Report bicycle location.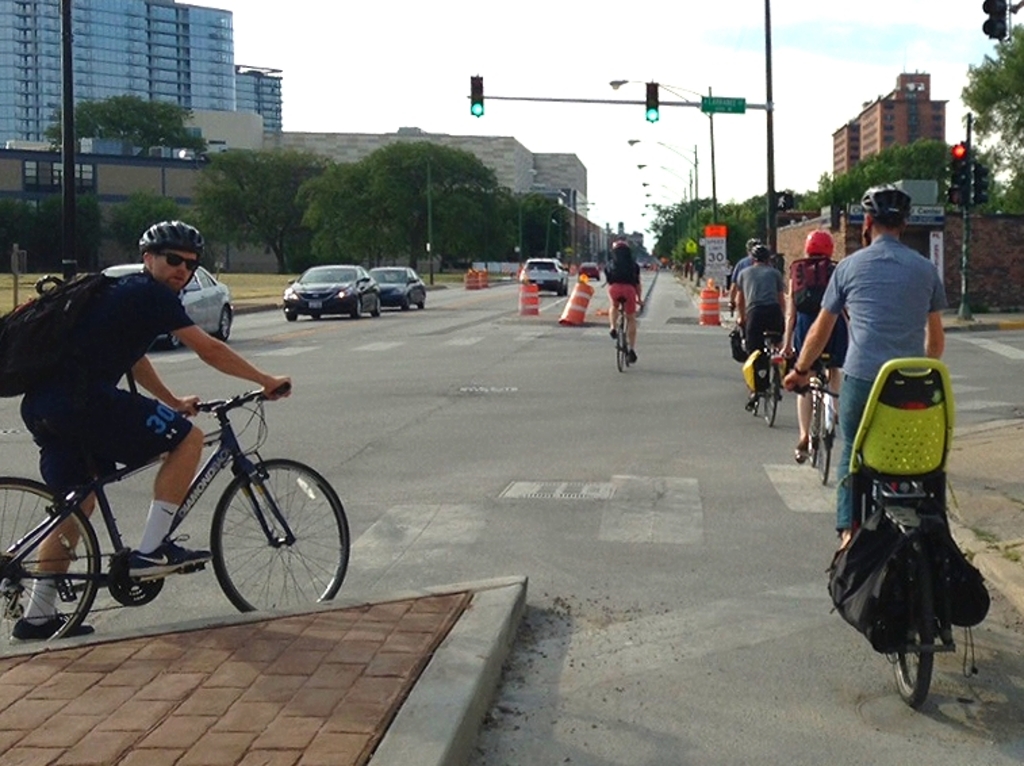
Report: (x1=609, y1=303, x2=634, y2=380).
